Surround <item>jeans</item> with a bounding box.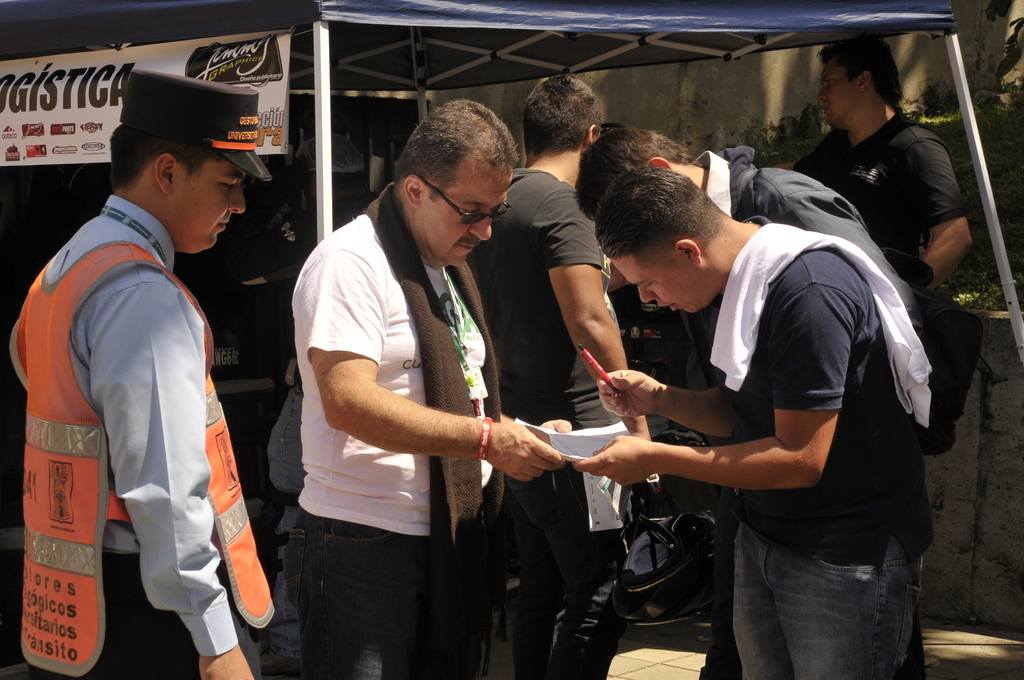
pyautogui.locateOnScreen(502, 461, 629, 679).
